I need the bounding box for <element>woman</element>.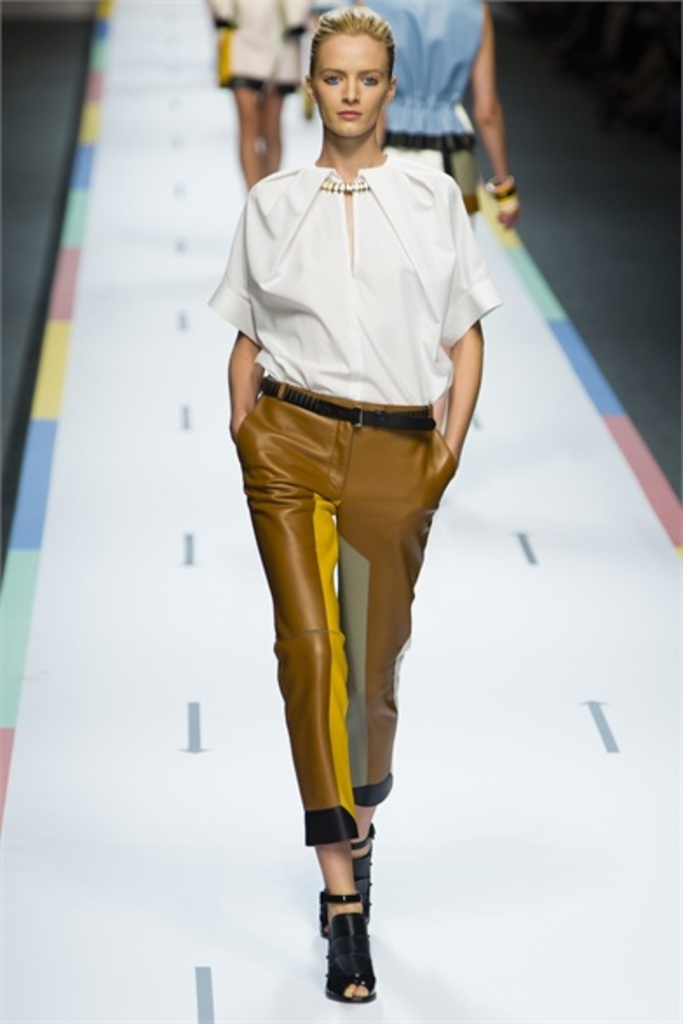
Here it is: x1=186, y1=0, x2=531, y2=1005.
